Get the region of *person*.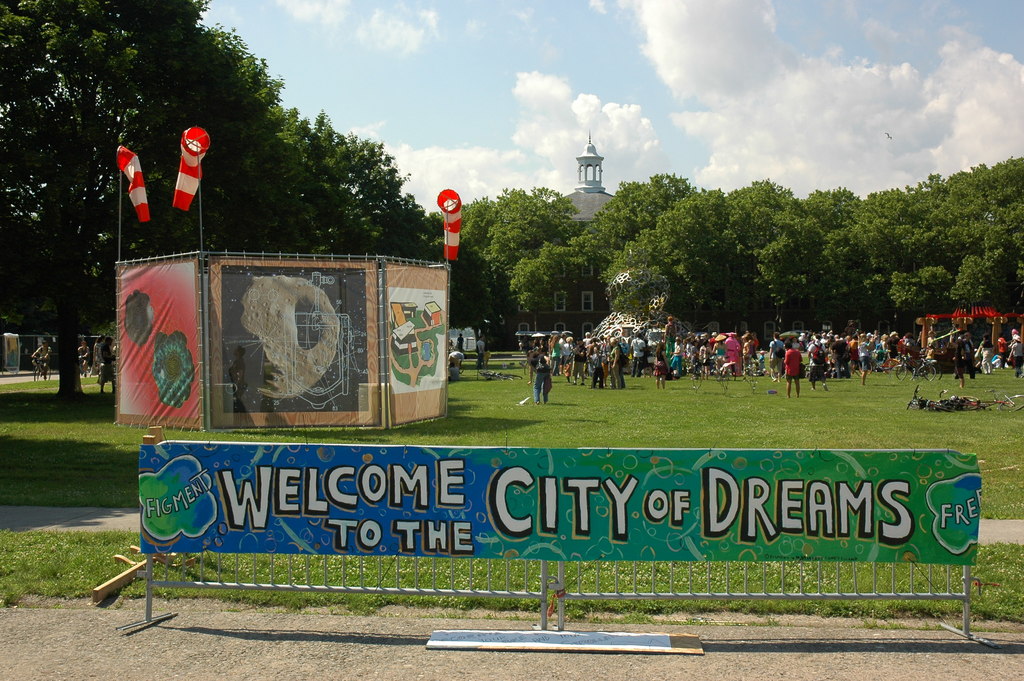
left=655, top=341, right=672, bottom=391.
